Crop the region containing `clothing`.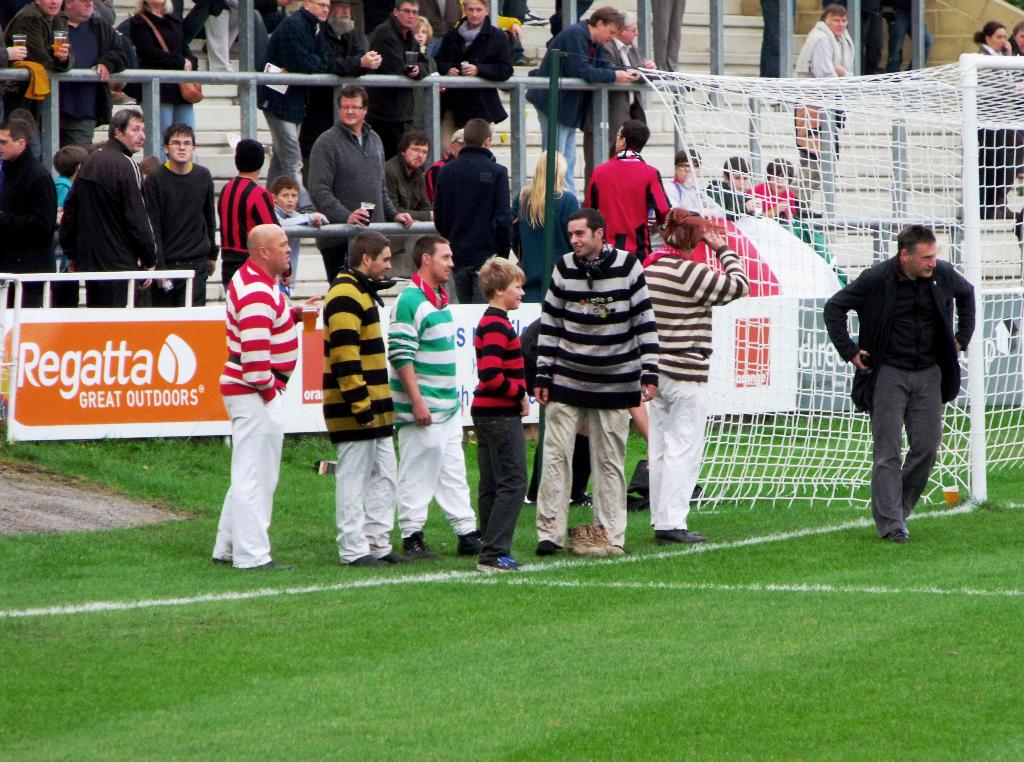
Crop region: BBox(525, 17, 618, 195).
